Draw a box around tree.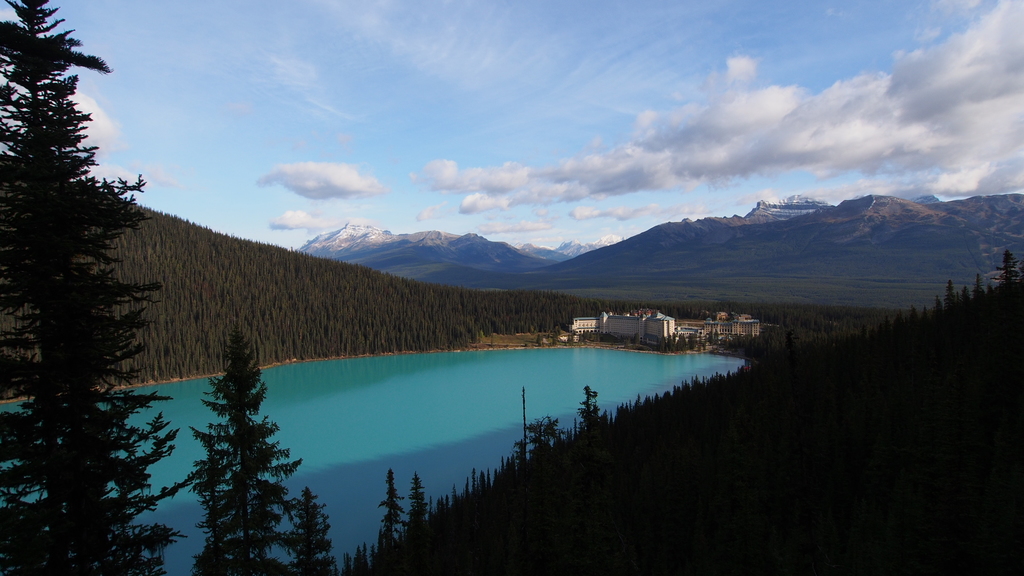
BBox(500, 461, 502, 470).
